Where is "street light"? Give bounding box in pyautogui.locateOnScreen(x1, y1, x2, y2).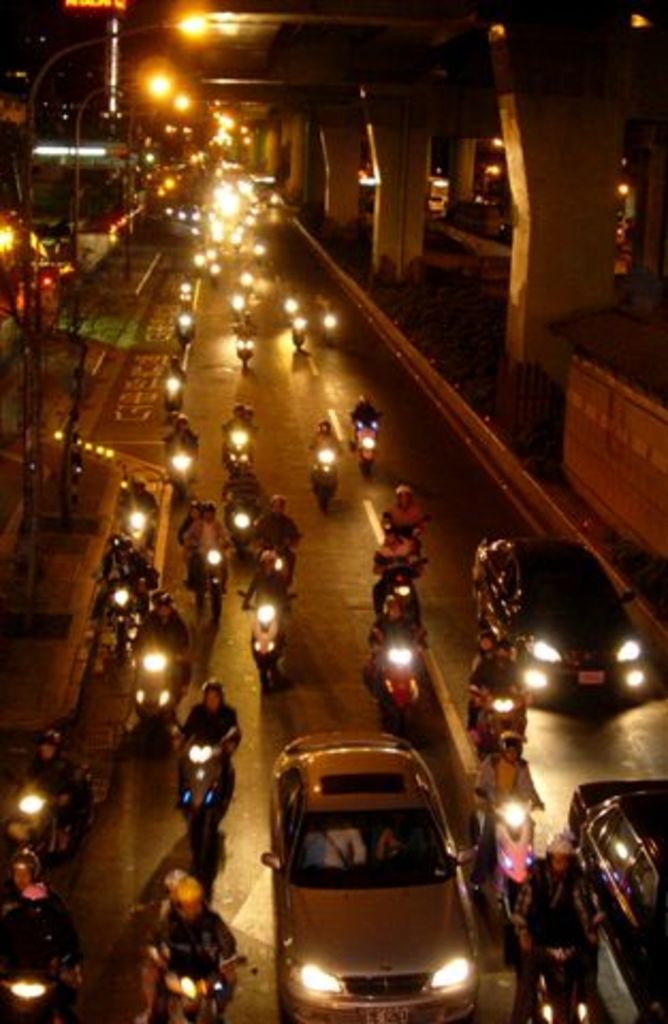
pyautogui.locateOnScreen(122, 90, 186, 275).
